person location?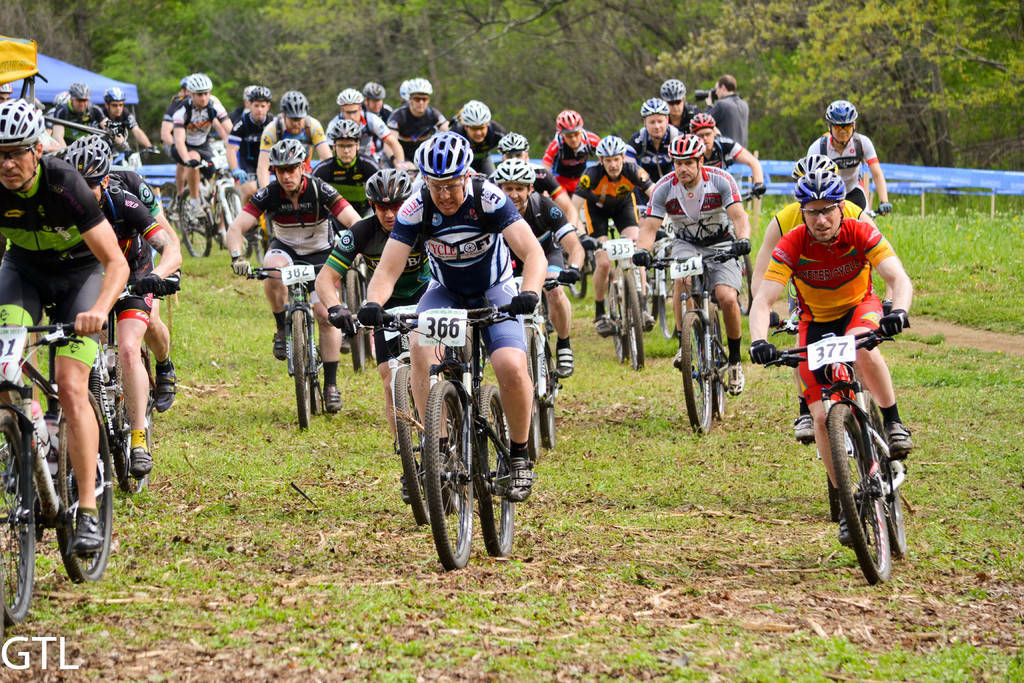
box=[493, 131, 586, 232]
